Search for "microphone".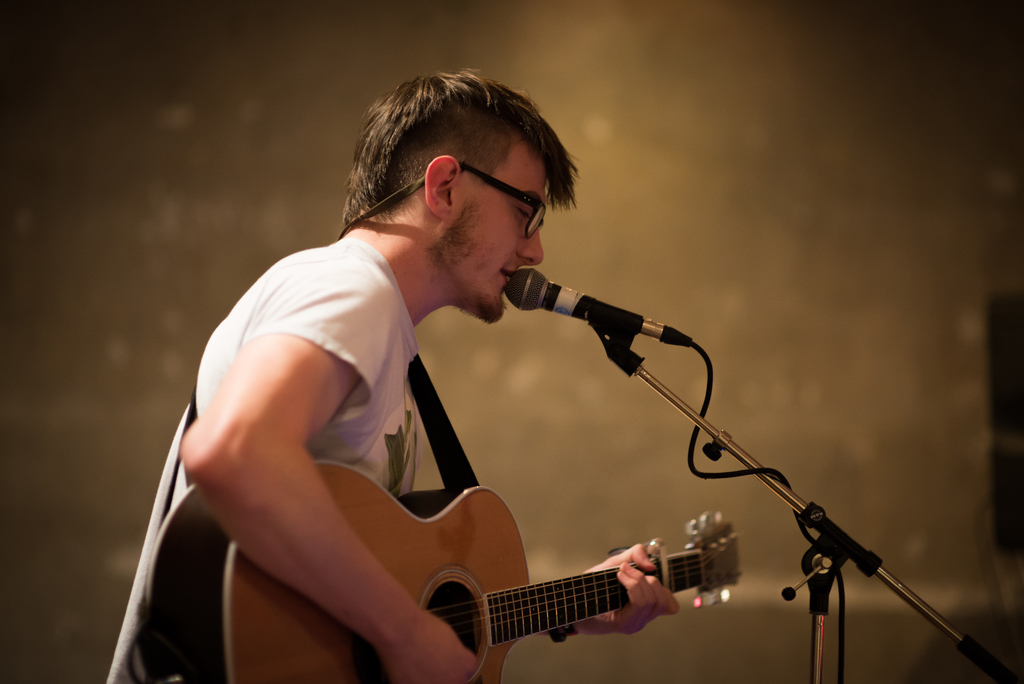
Found at box=[494, 266, 691, 384].
